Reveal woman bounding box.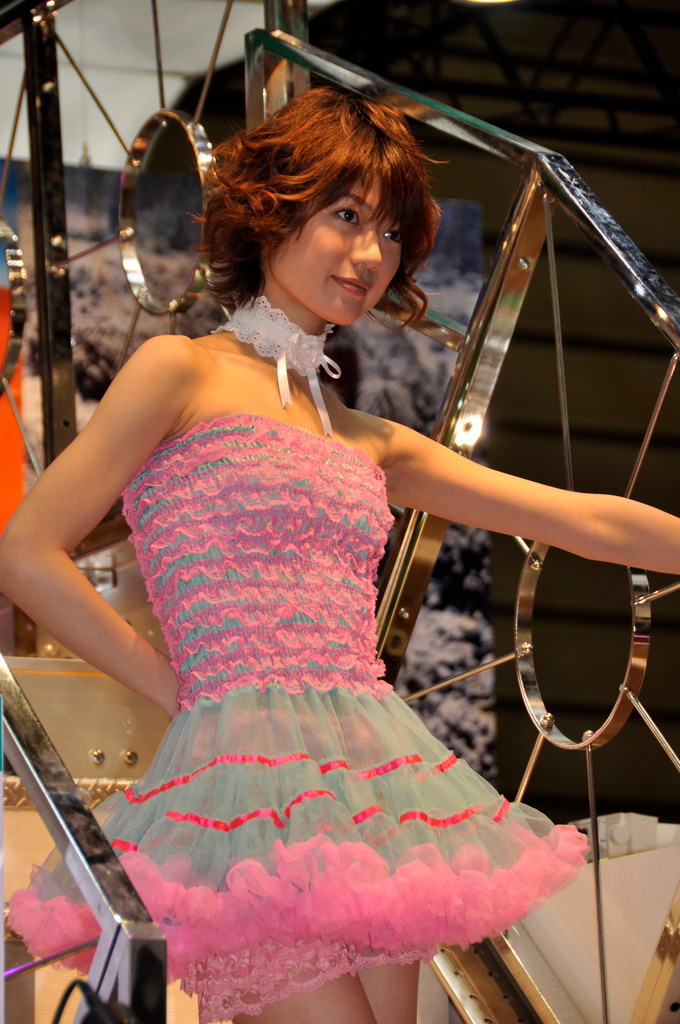
Revealed: (36,97,595,1013).
